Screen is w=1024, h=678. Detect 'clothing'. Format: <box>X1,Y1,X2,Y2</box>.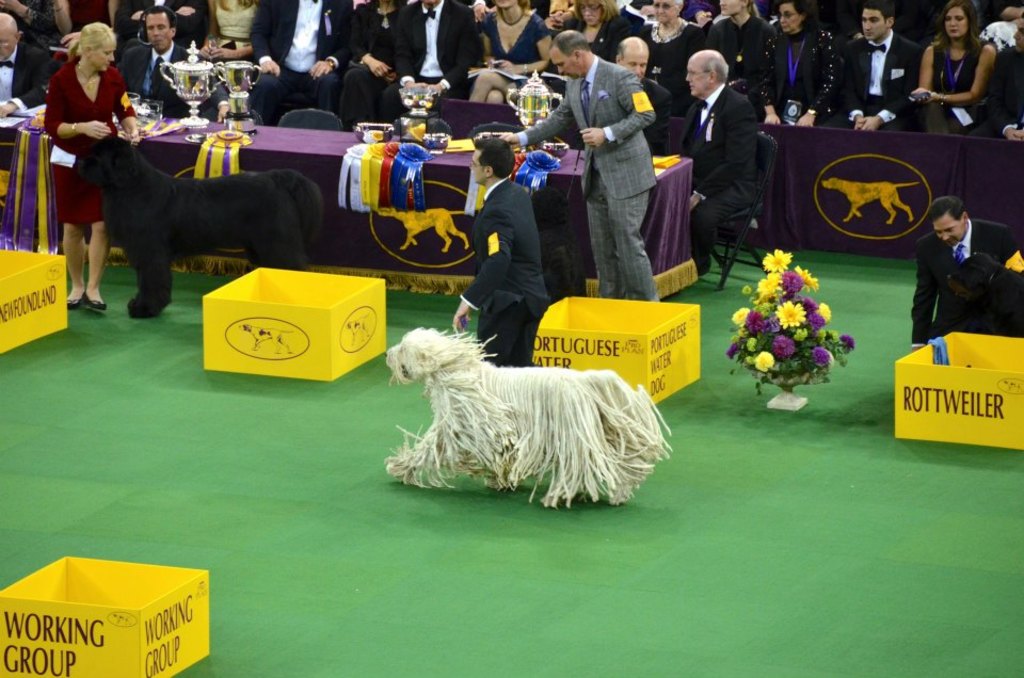
<box>825,38,913,115</box>.
